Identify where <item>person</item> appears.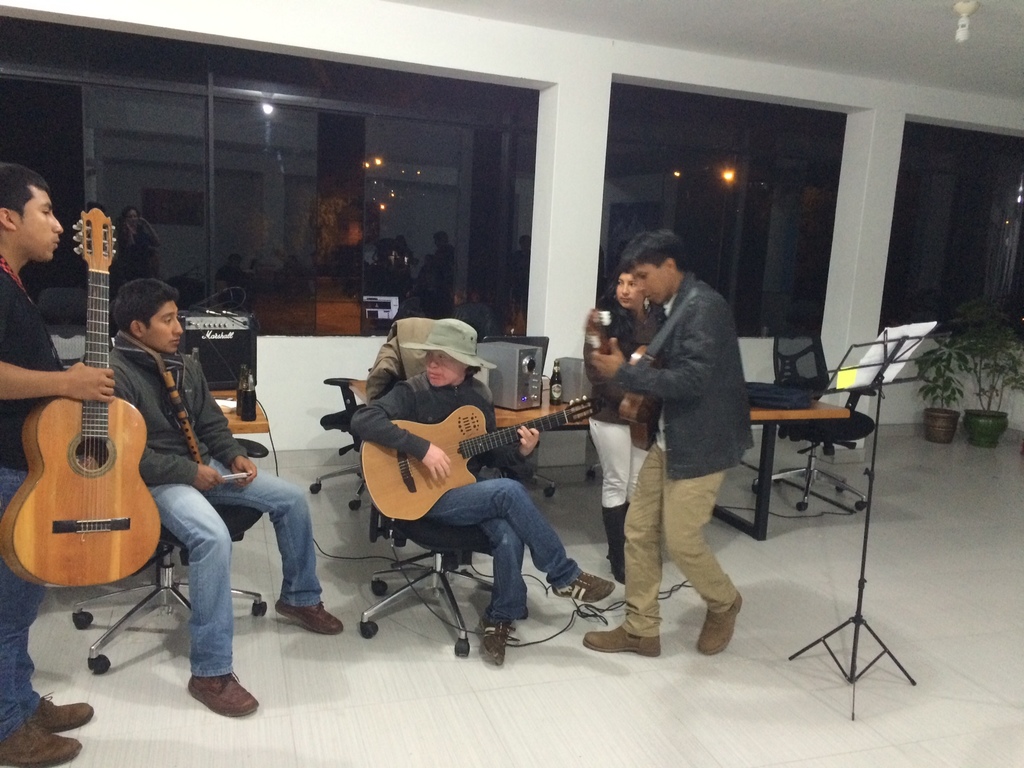
Appears at (586,265,670,585).
